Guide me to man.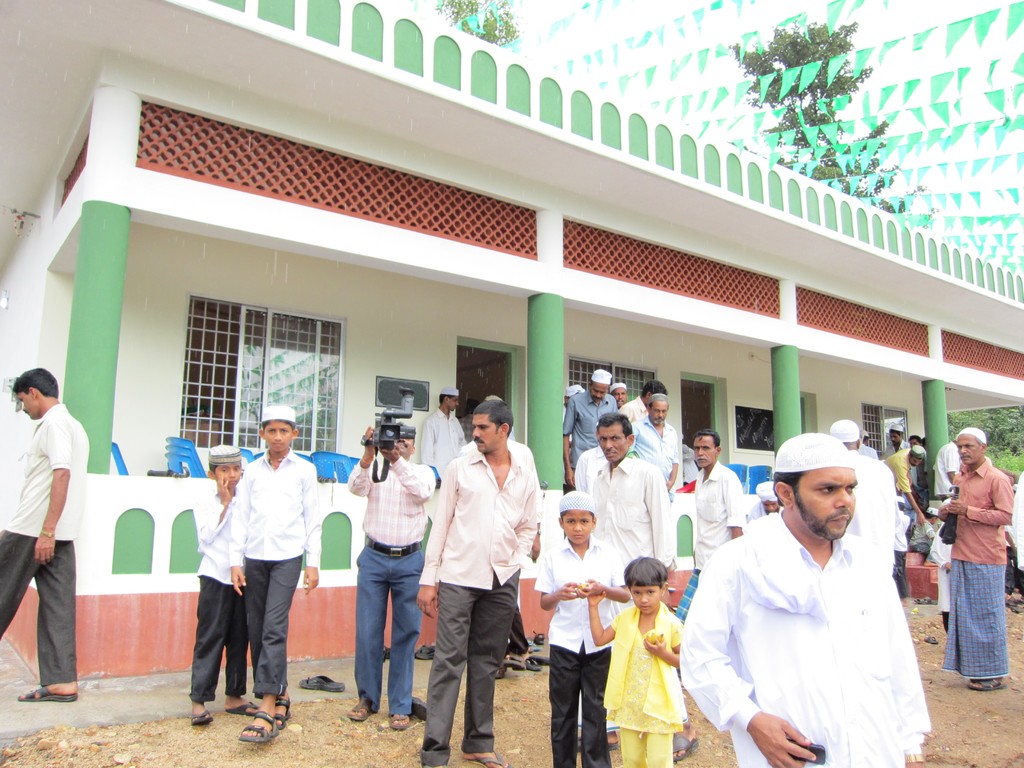
Guidance: [x1=872, y1=419, x2=911, y2=458].
